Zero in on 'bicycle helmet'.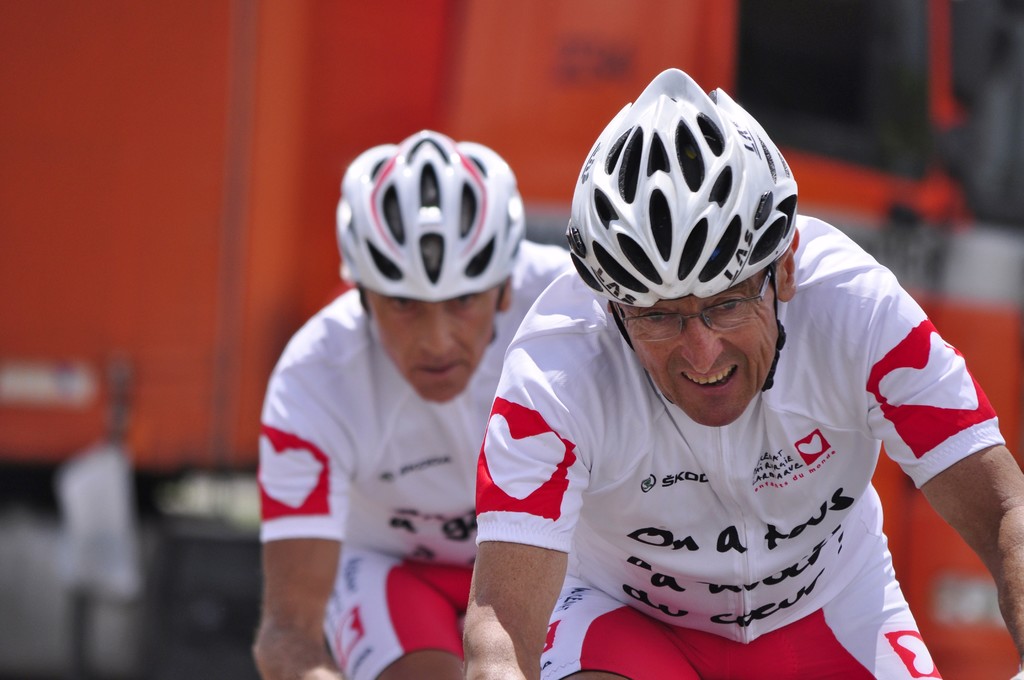
Zeroed in: box=[337, 128, 525, 317].
